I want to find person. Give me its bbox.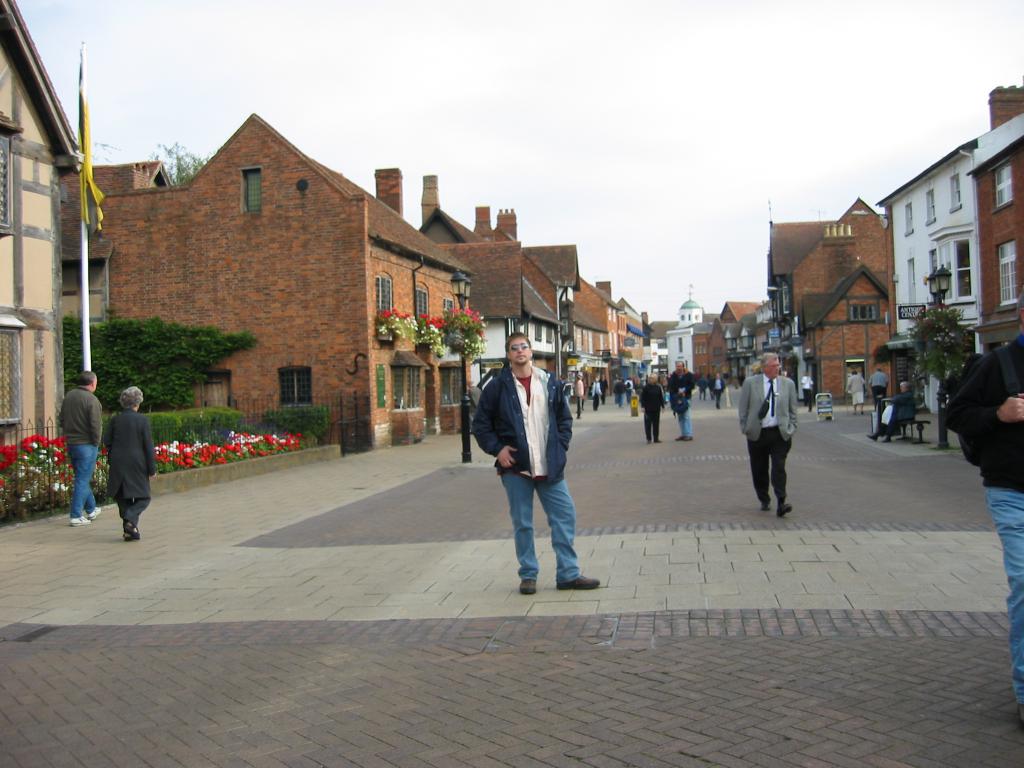
<region>711, 371, 727, 410</region>.
